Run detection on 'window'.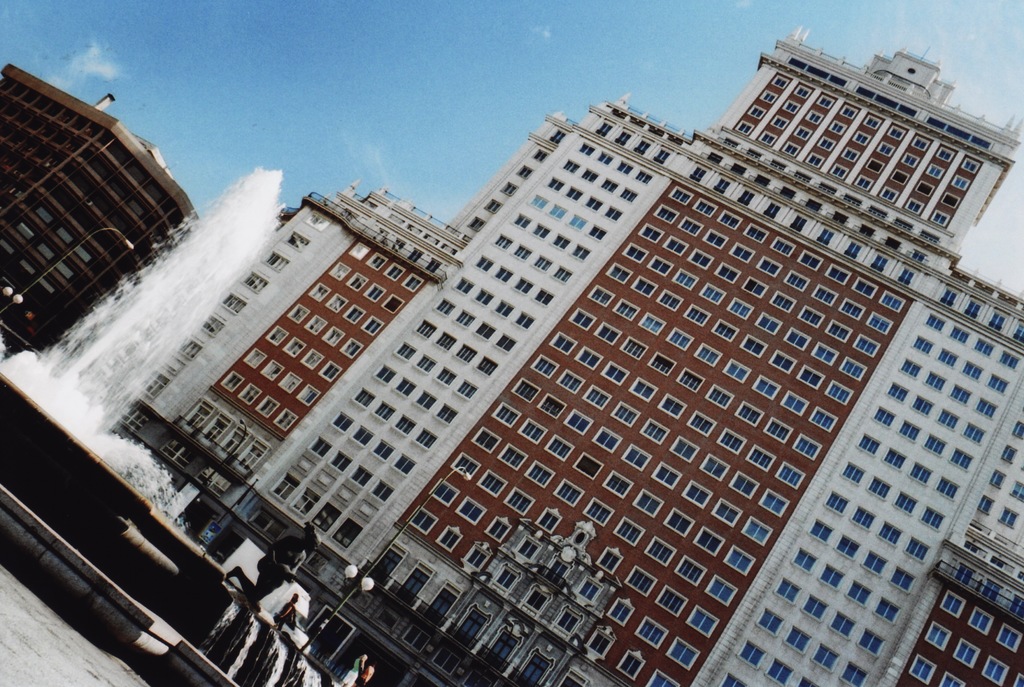
Result: [left=465, top=547, right=484, bottom=568].
